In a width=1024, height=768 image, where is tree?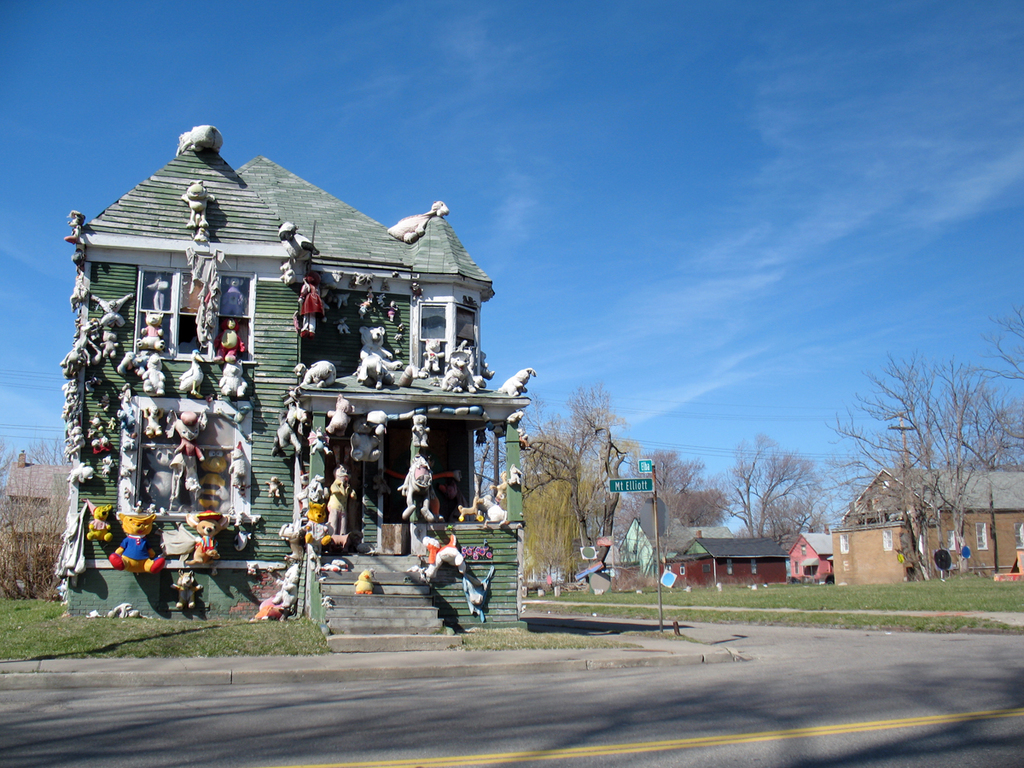
rect(977, 288, 1023, 467).
